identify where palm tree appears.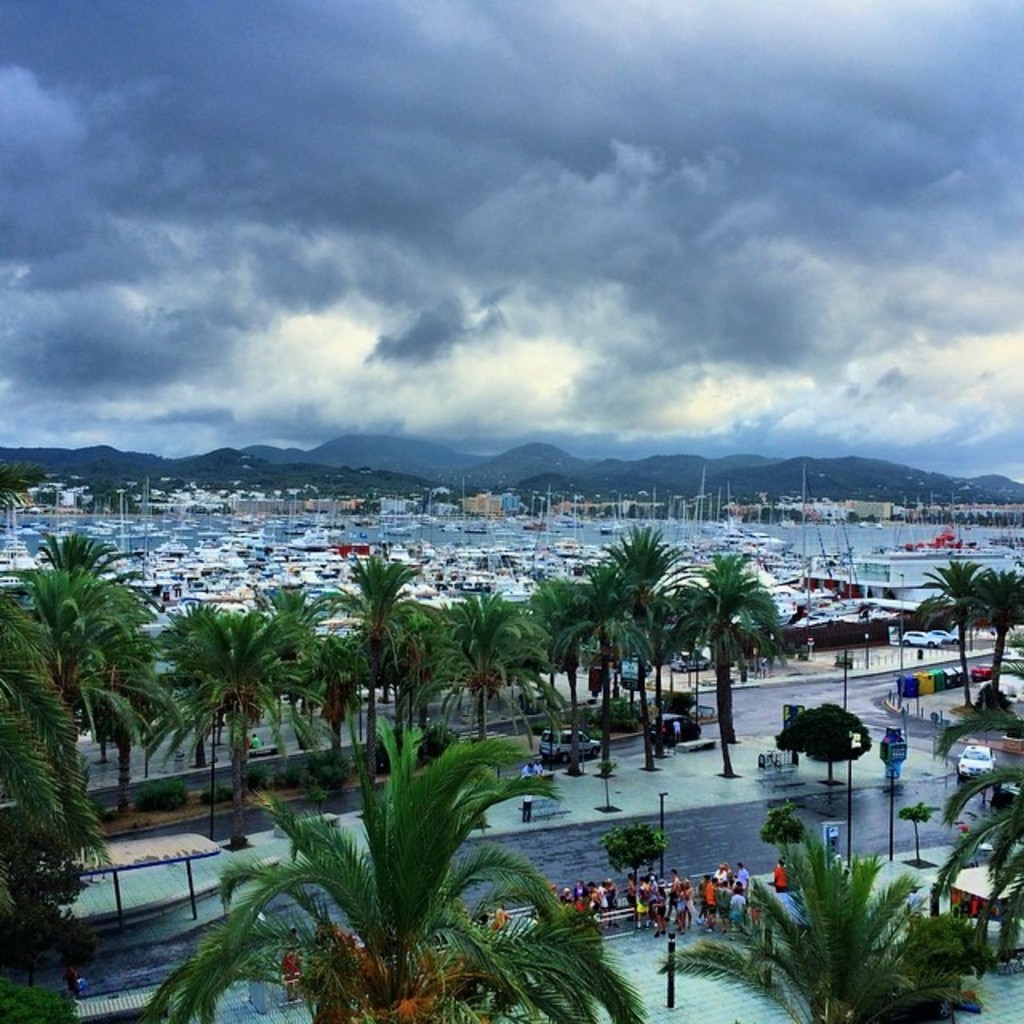
Appears at Rect(605, 531, 662, 725).
